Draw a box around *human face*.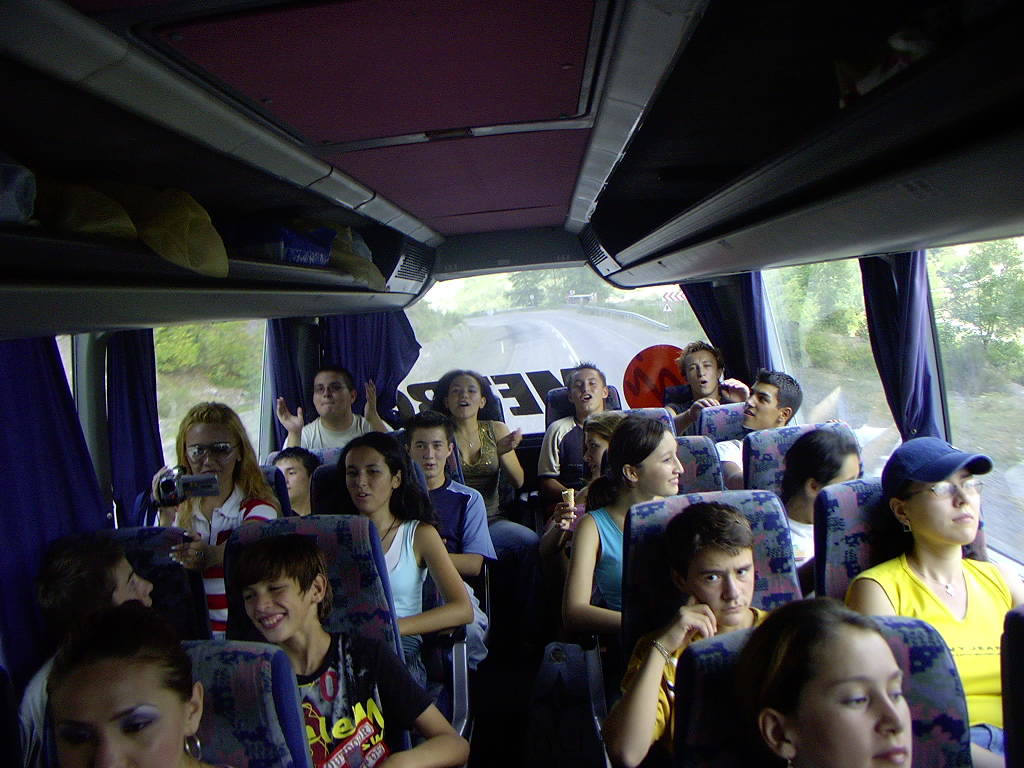
274, 458, 307, 500.
